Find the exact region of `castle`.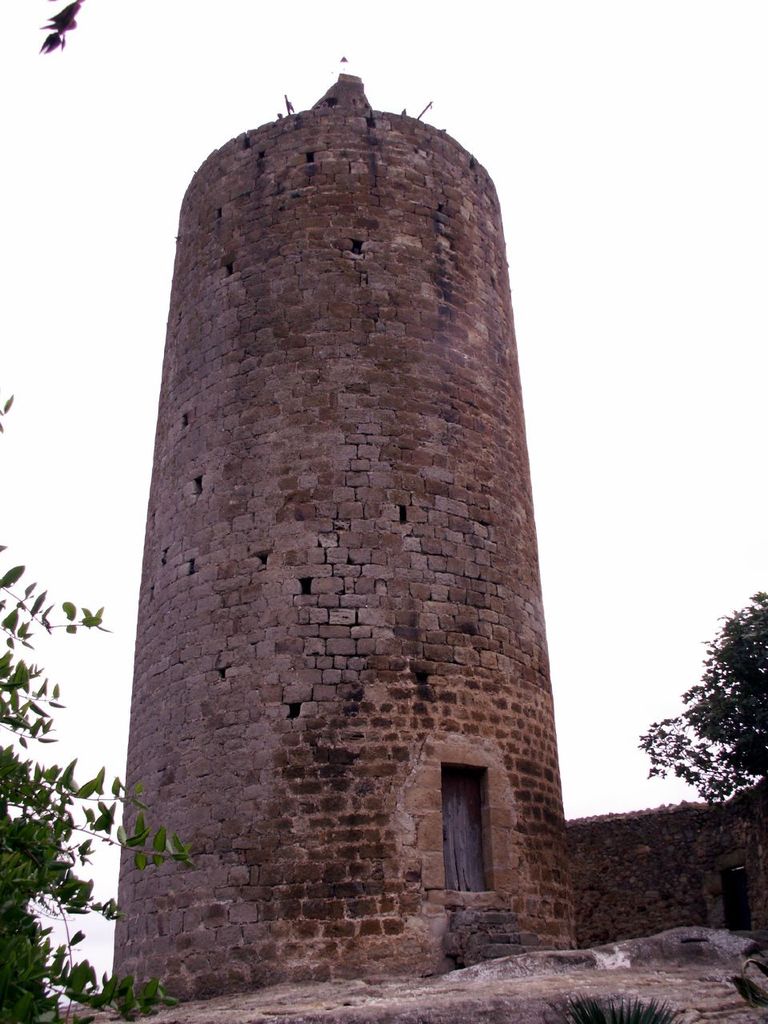
Exact region: 78/58/602/987.
